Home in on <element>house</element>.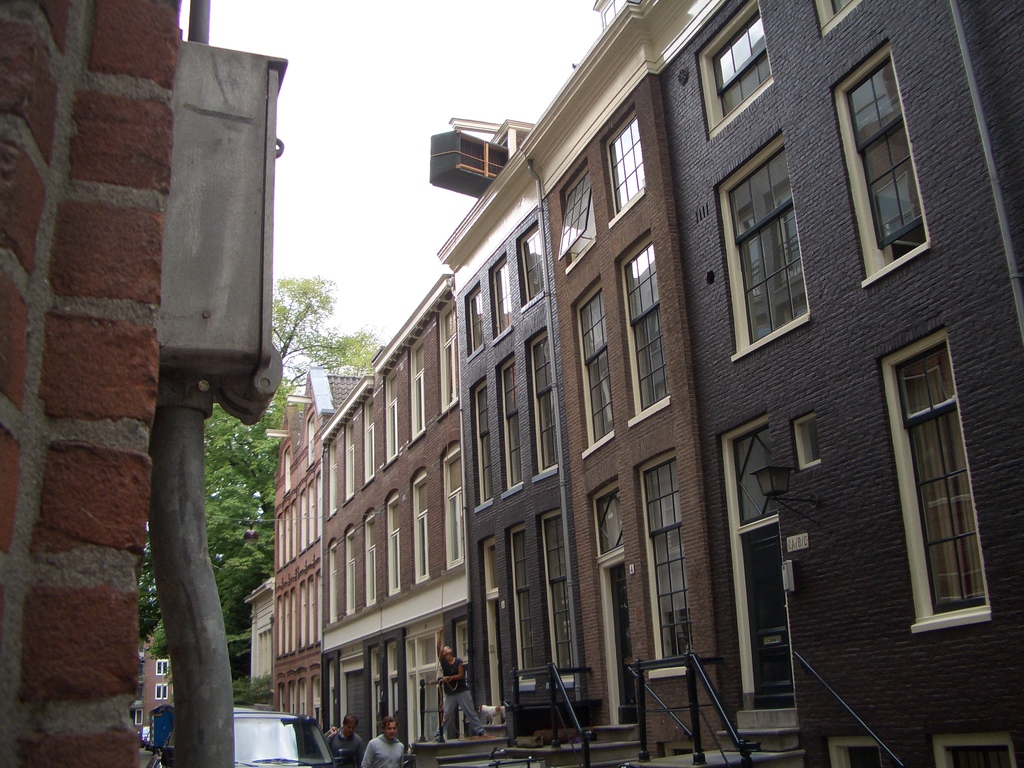
Homed in at x1=639, y1=0, x2=1023, y2=765.
